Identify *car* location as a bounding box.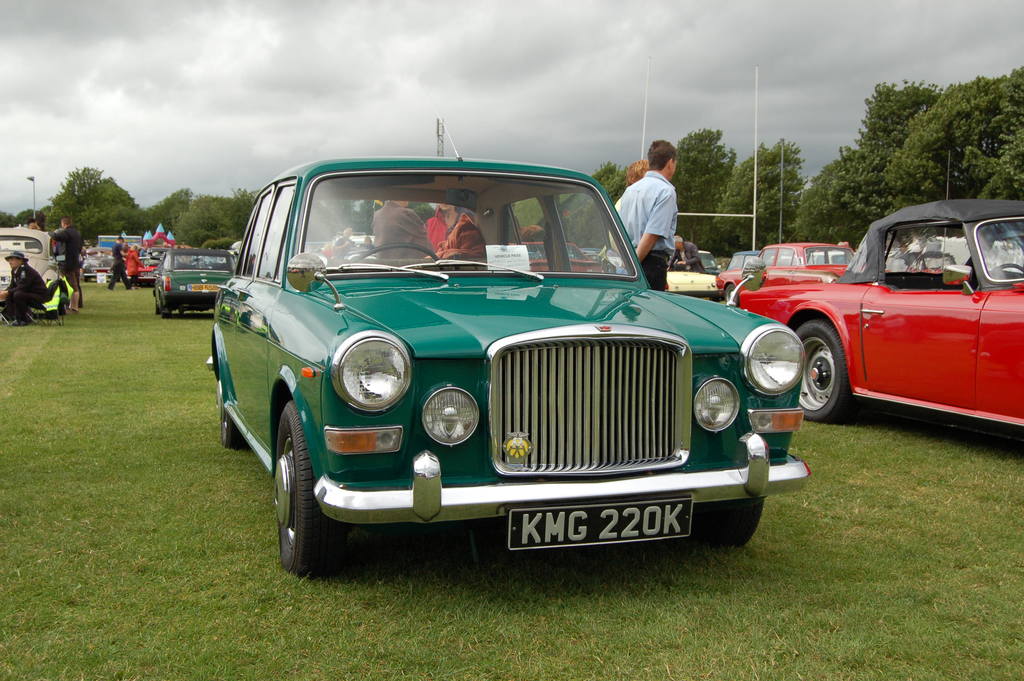
<region>582, 249, 602, 263</region>.
